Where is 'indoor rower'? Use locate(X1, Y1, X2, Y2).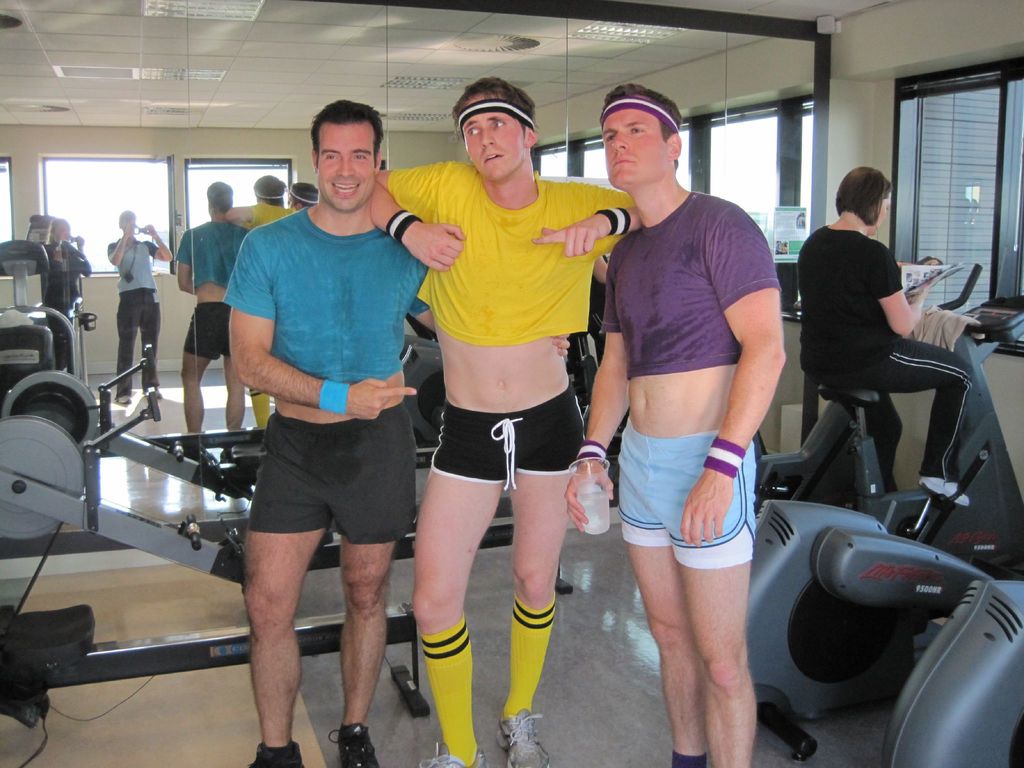
locate(0, 372, 568, 721).
